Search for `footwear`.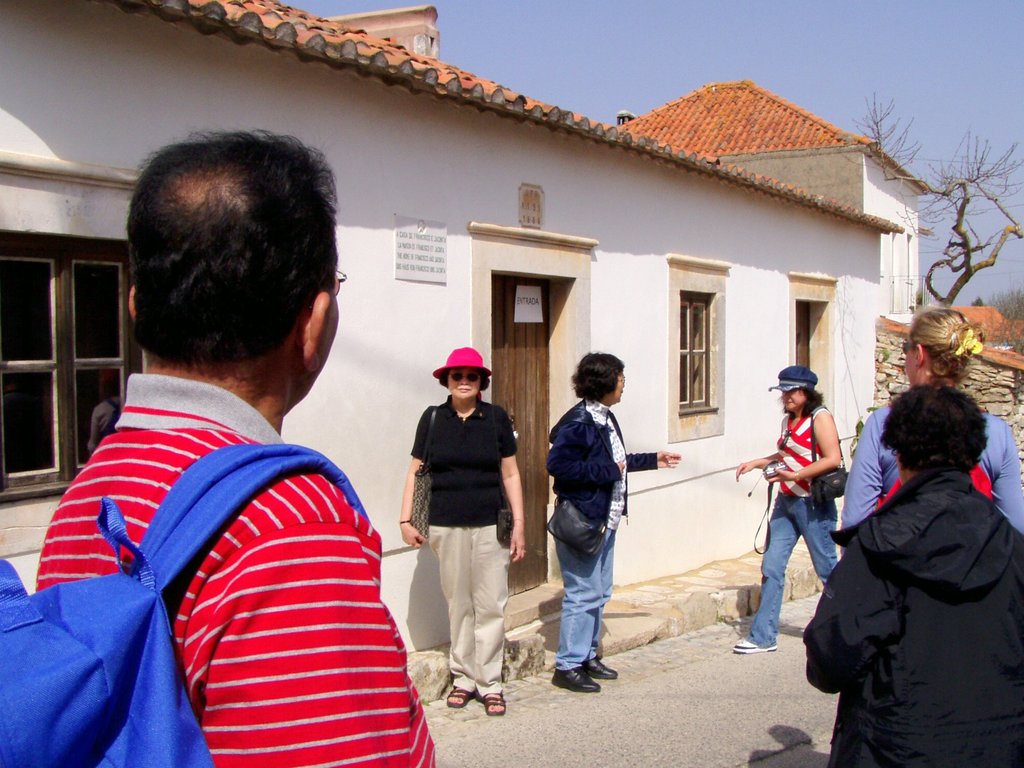
Found at 584:660:618:678.
